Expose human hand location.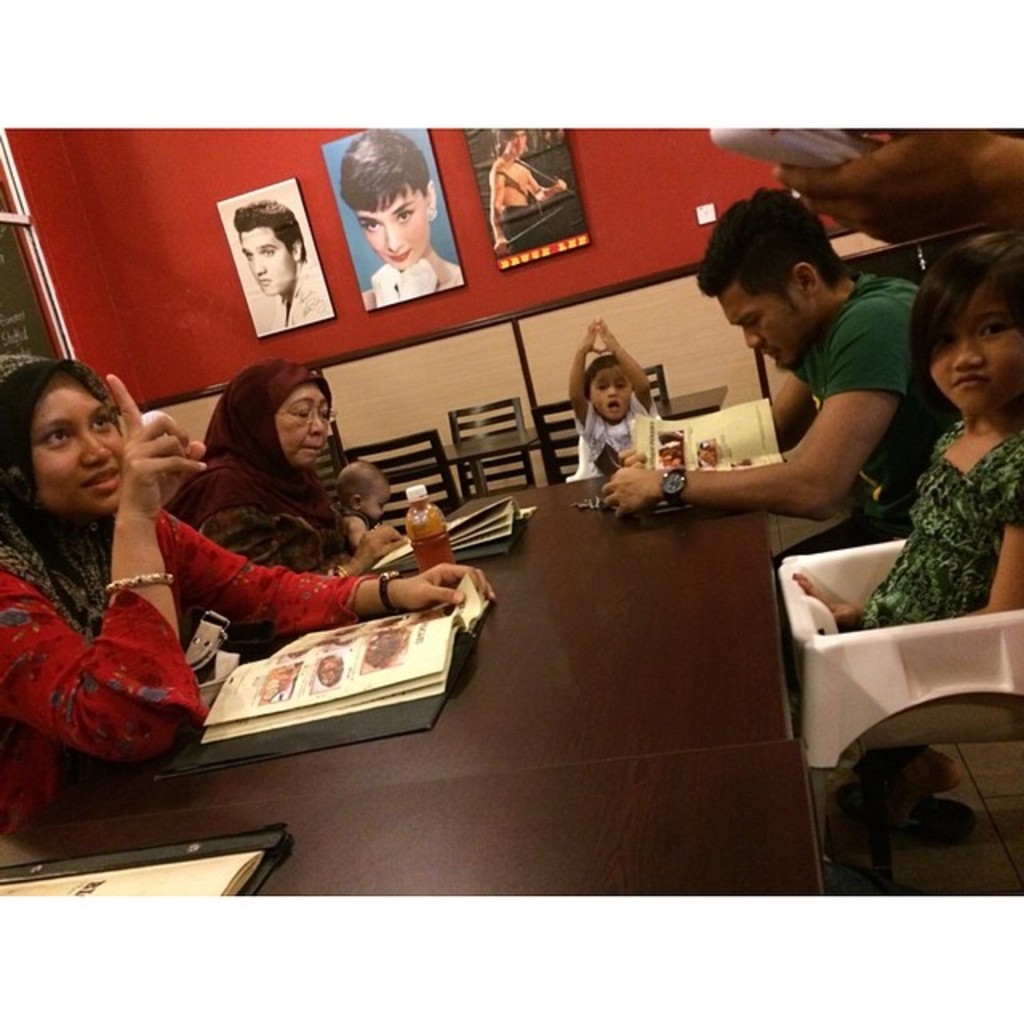
Exposed at (left=606, top=442, right=726, bottom=526).
